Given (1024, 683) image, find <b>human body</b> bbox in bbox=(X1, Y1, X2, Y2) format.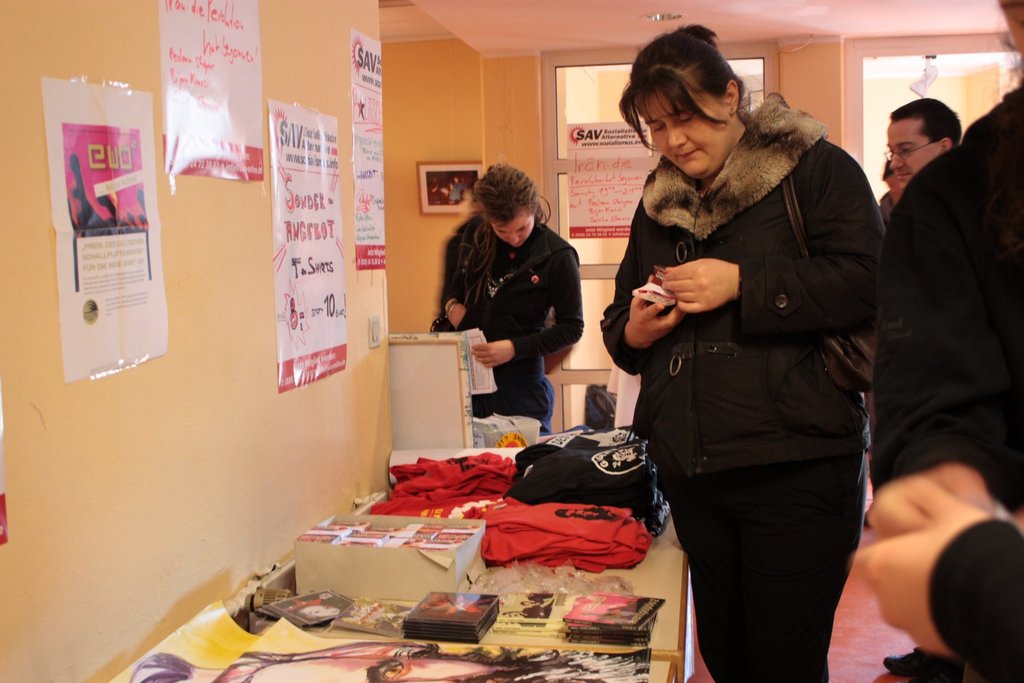
bbox=(592, 32, 894, 682).
